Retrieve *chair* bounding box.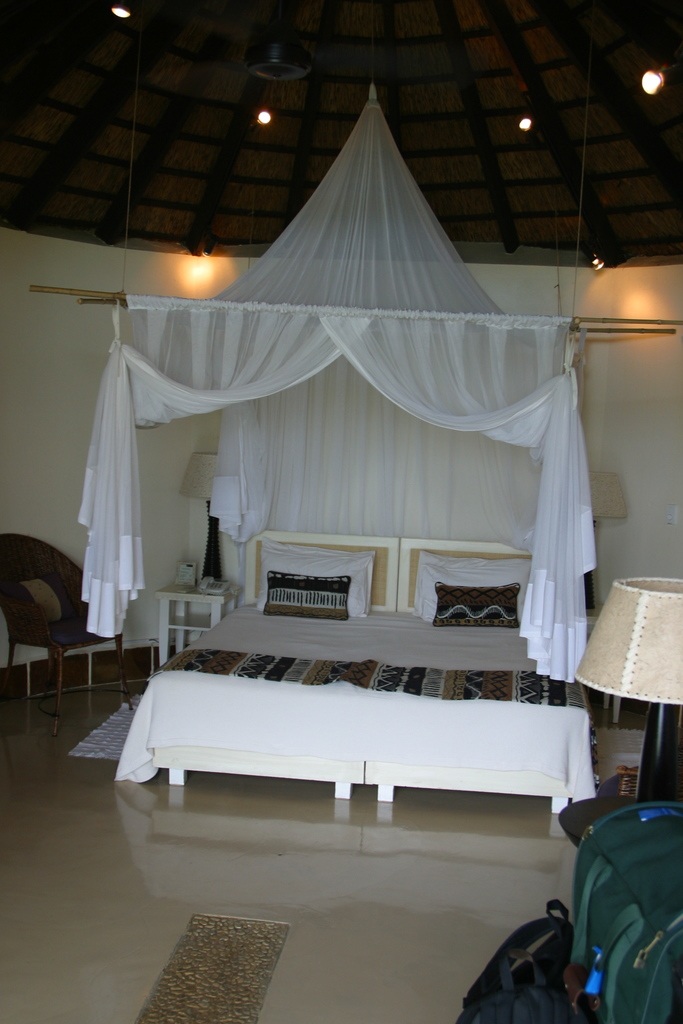
Bounding box: bbox=[0, 529, 127, 732].
